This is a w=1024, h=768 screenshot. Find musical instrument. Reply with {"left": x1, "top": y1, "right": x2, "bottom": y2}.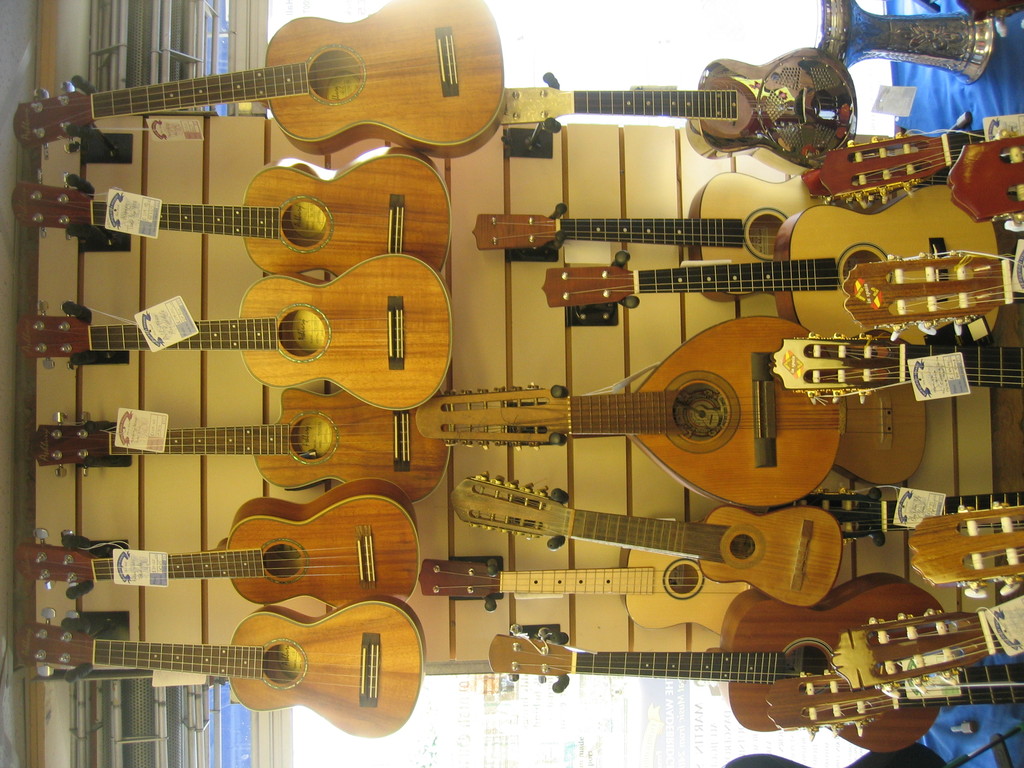
{"left": 9, "top": 141, "right": 463, "bottom": 287}.
